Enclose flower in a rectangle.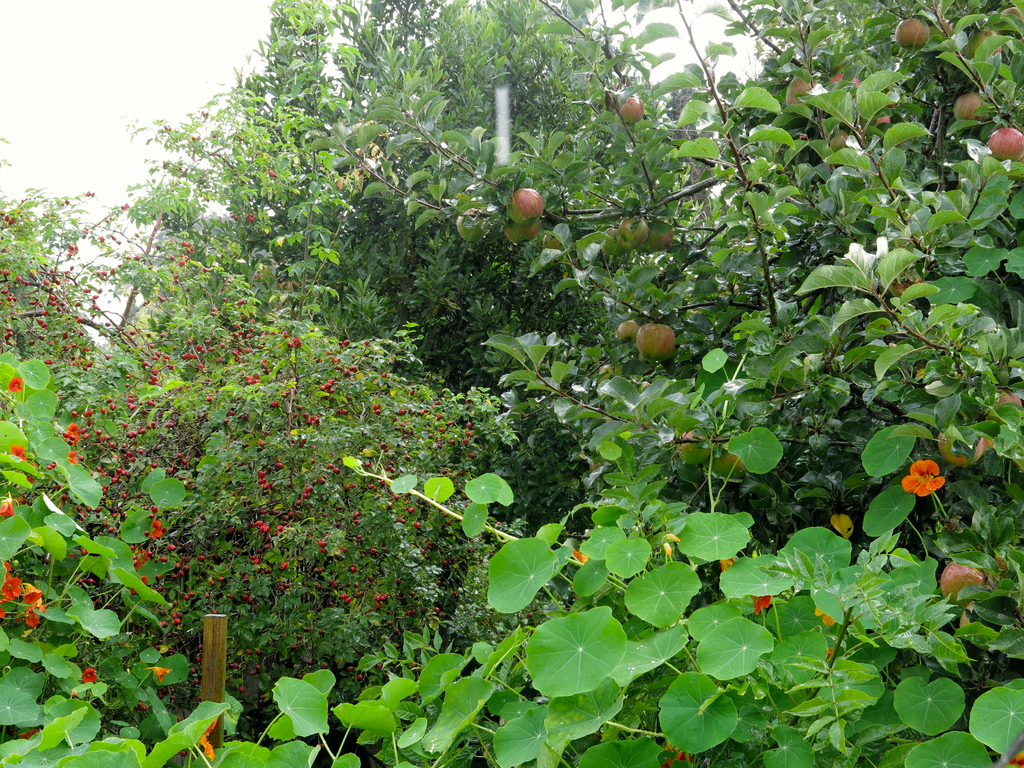
<bbox>573, 549, 589, 563</bbox>.
